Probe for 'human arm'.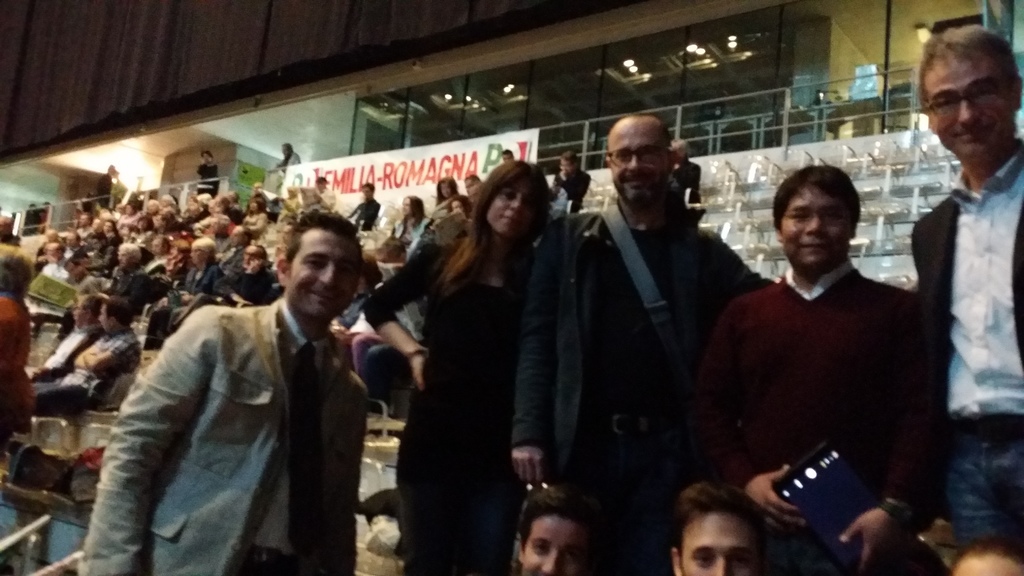
Probe result: box(690, 284, 803, 524).
